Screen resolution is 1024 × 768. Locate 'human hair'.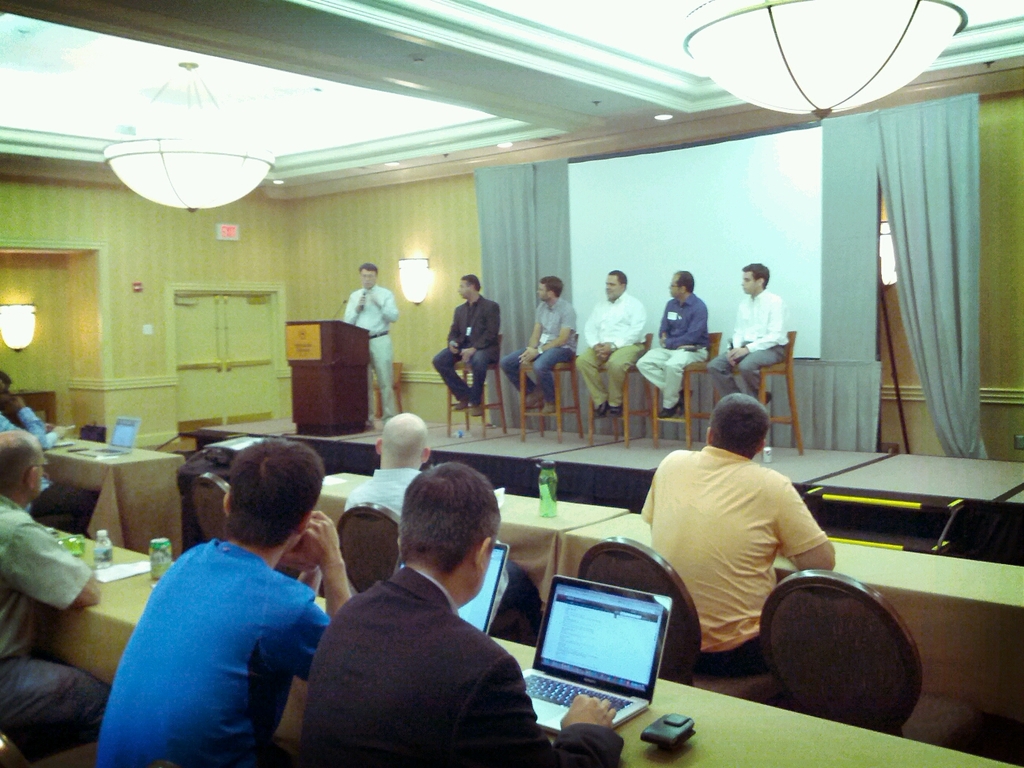
box=[680, 269, 695, 295].
